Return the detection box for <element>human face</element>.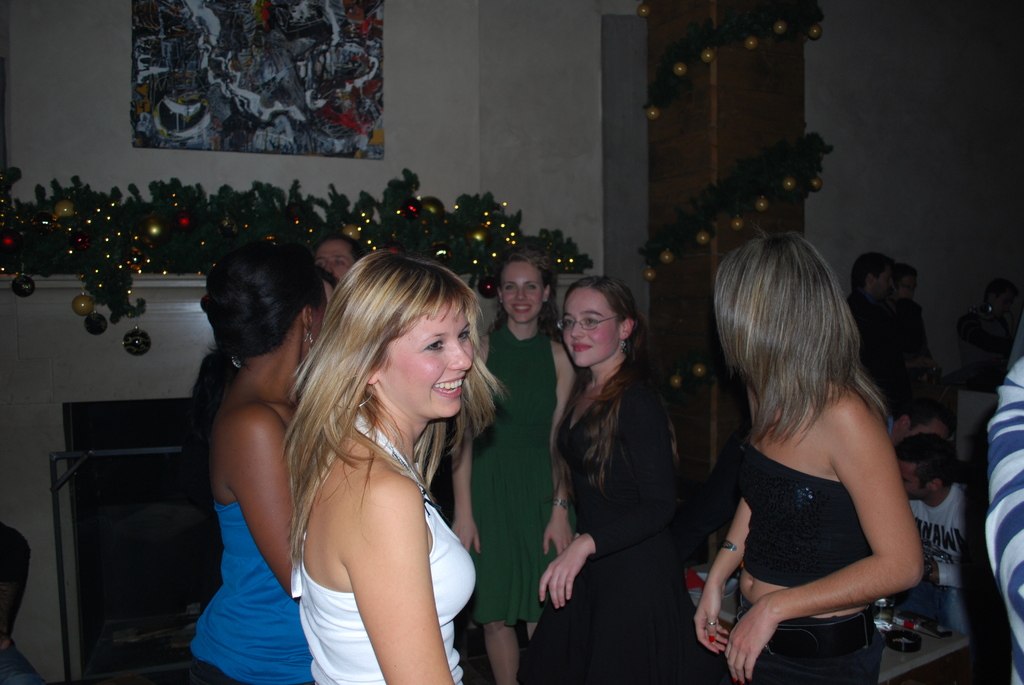
x1=559, y1=287, x2=619, y2=370.
